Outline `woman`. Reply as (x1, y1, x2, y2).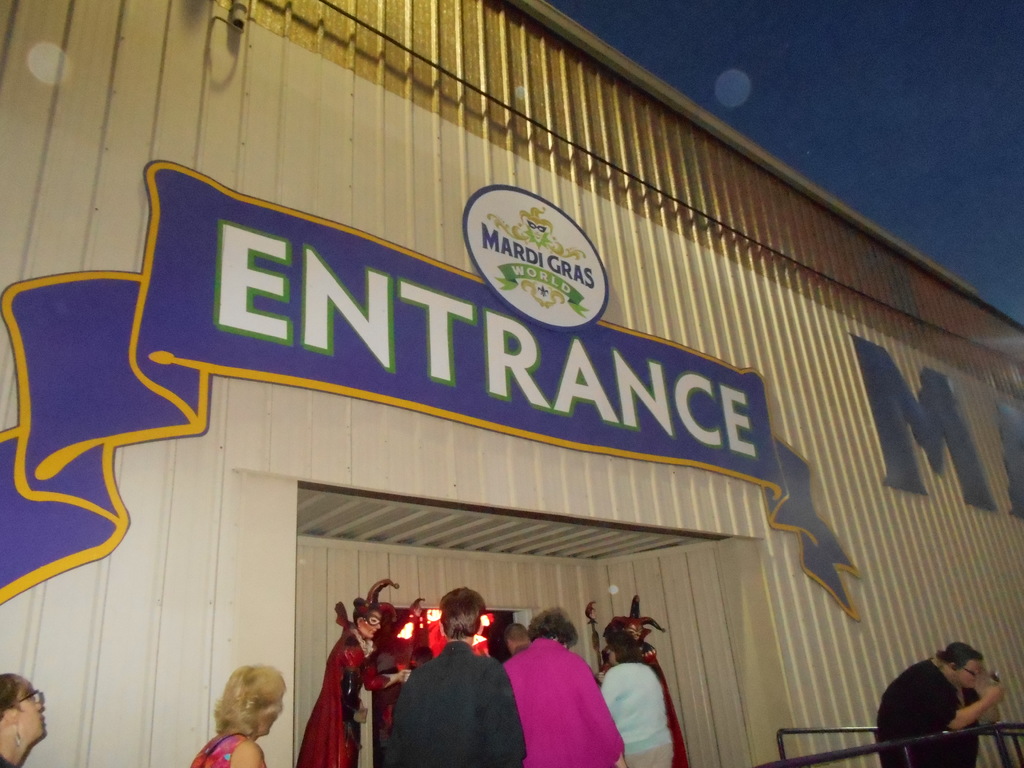
(597, 628, 676, 767).
